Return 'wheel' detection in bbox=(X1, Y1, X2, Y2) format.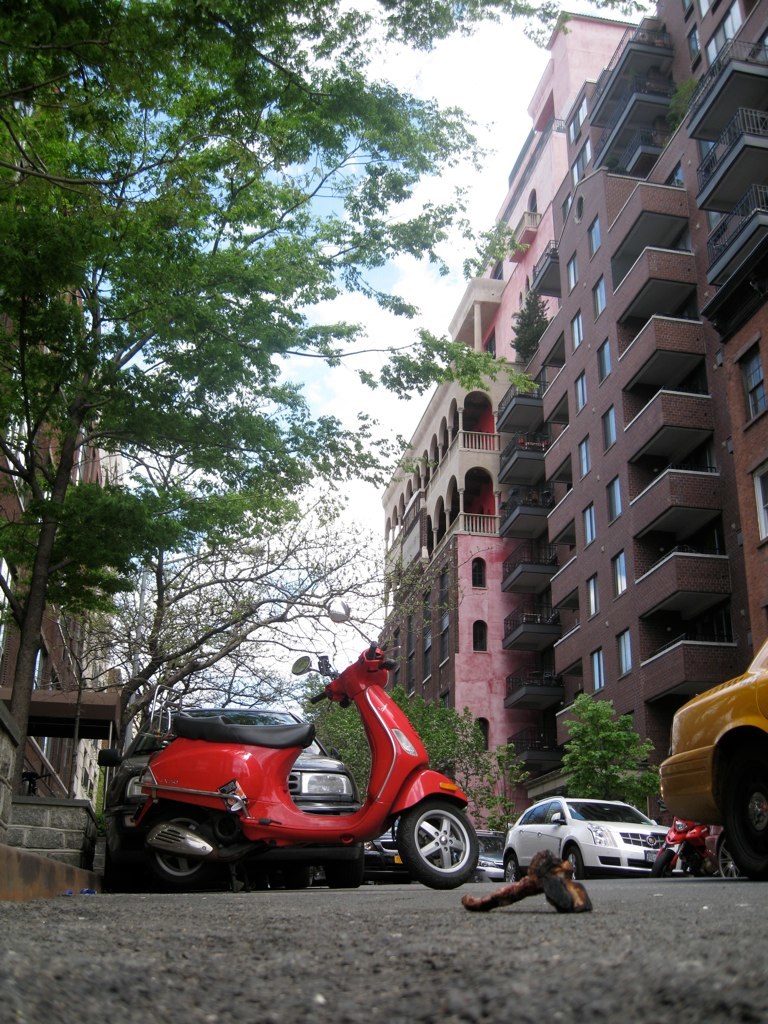
bbox=(652, 853, 675, 880).
